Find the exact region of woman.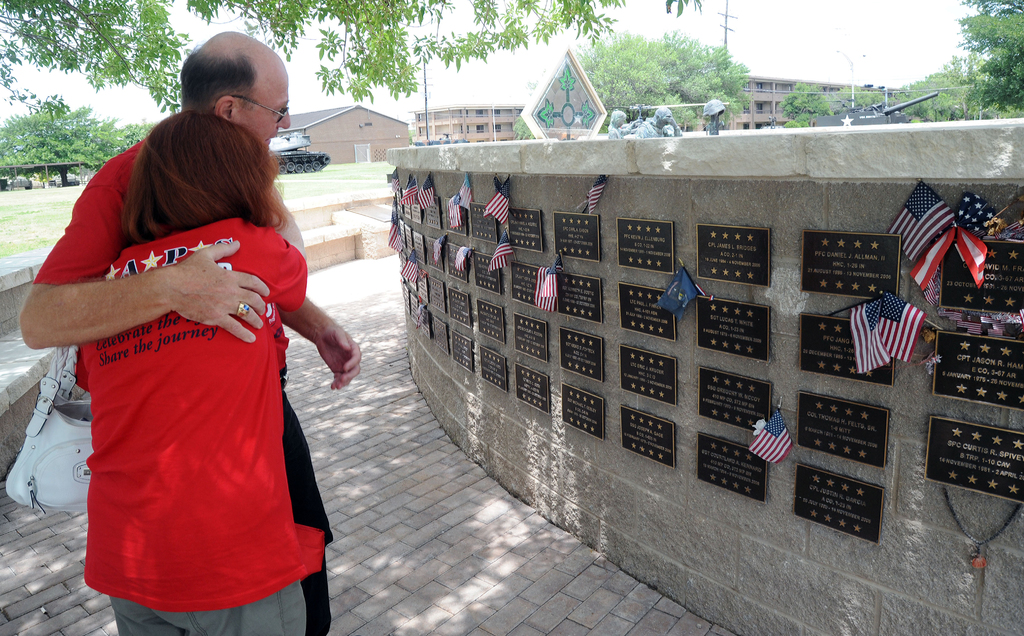
Exact region: [93, 117, 306, 630].
